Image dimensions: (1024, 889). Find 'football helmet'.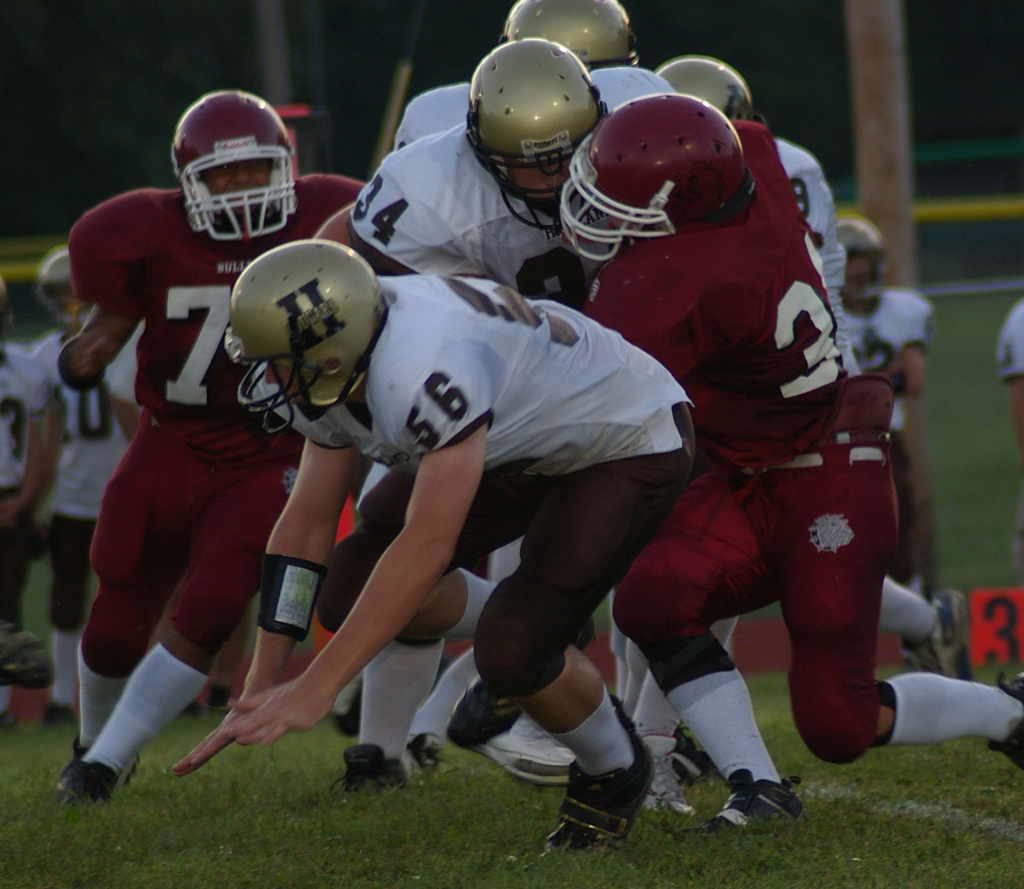
bbox=[175, 86, 297, 246].
